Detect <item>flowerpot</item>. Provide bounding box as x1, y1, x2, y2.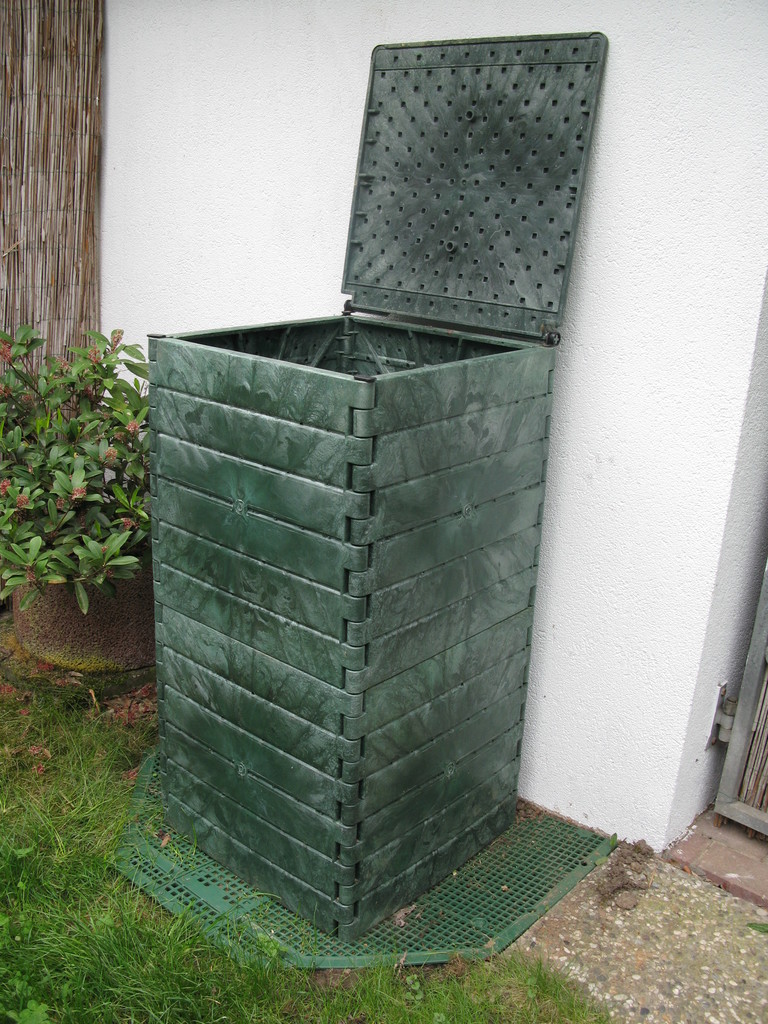
12, 537, 151, 671.
